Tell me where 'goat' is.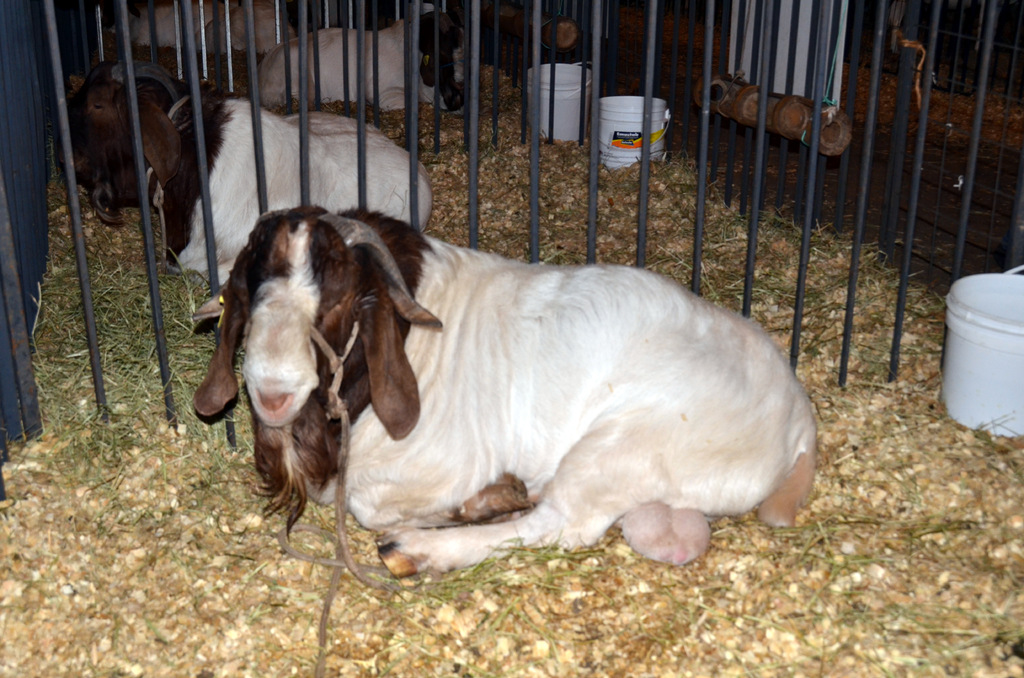
'goat' is at [191,202,817,579].
